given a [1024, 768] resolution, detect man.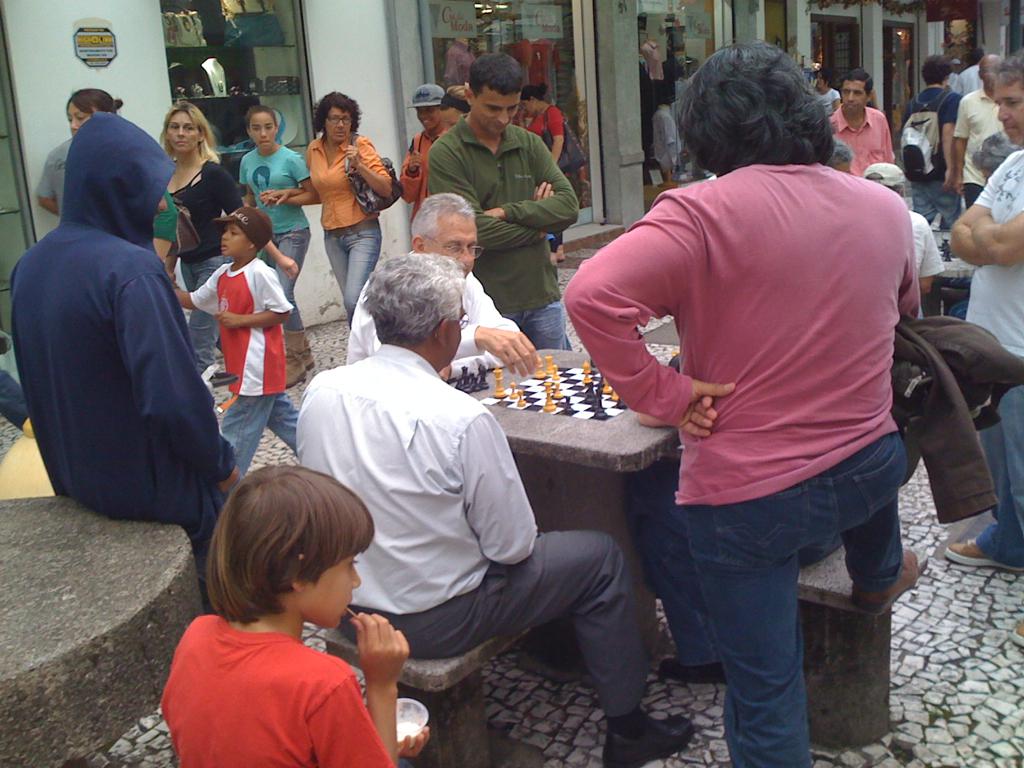
box=[2, 126, 229, 562].
